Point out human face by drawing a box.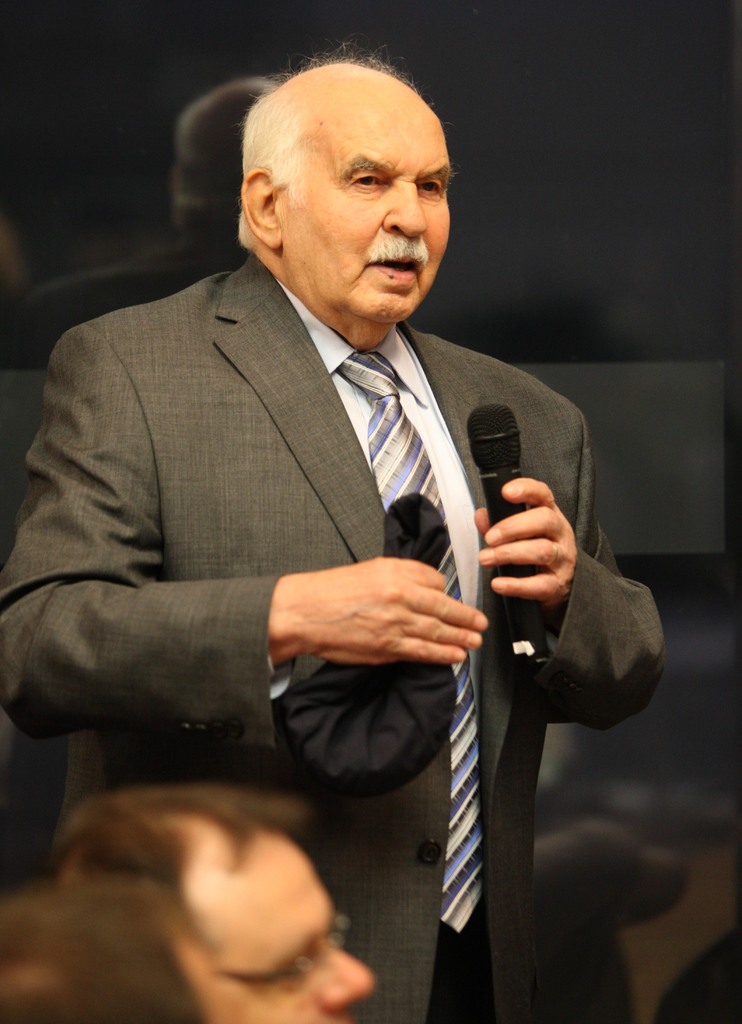
276, 99, 451, 328.
